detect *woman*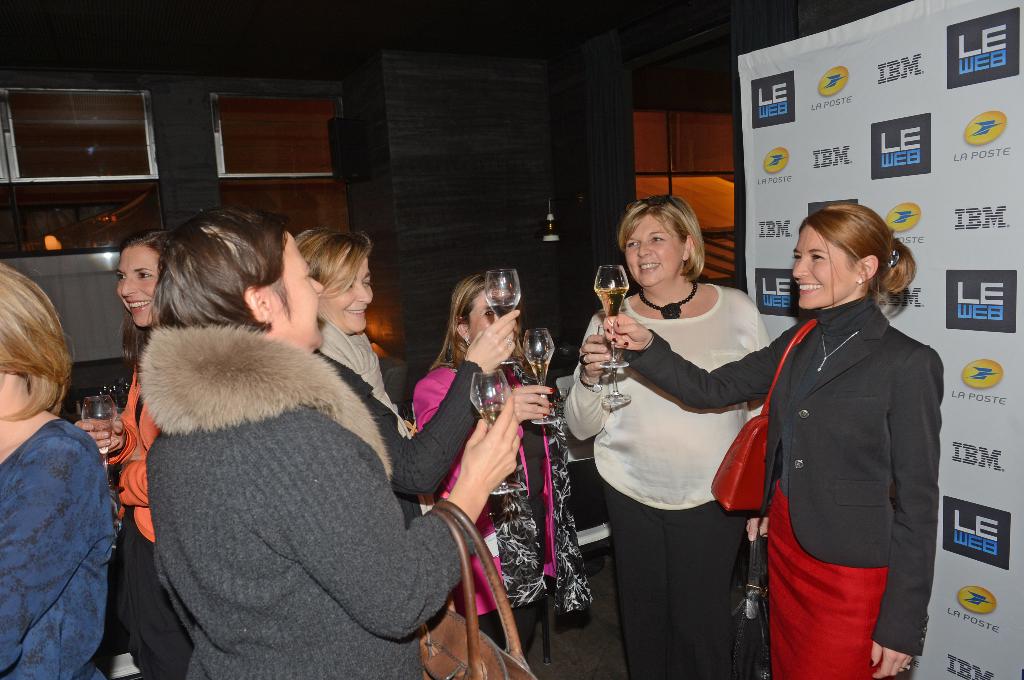
(287, 230, 520, 528)
